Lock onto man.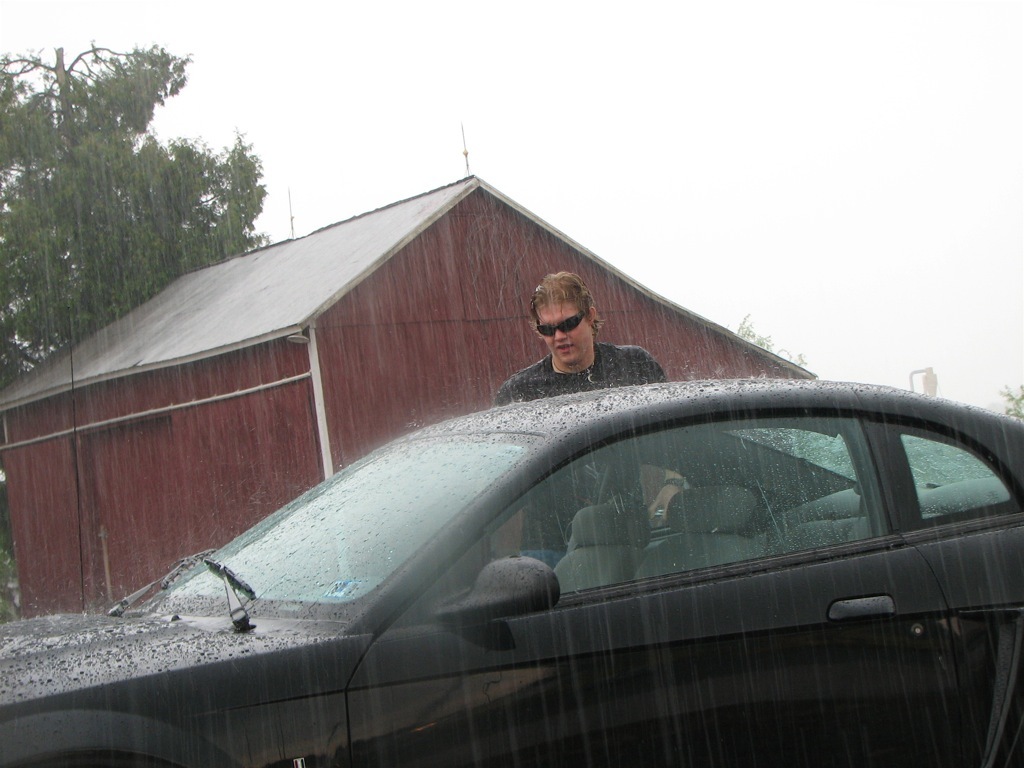
Locked: <box>494,266,640,425</box>.
